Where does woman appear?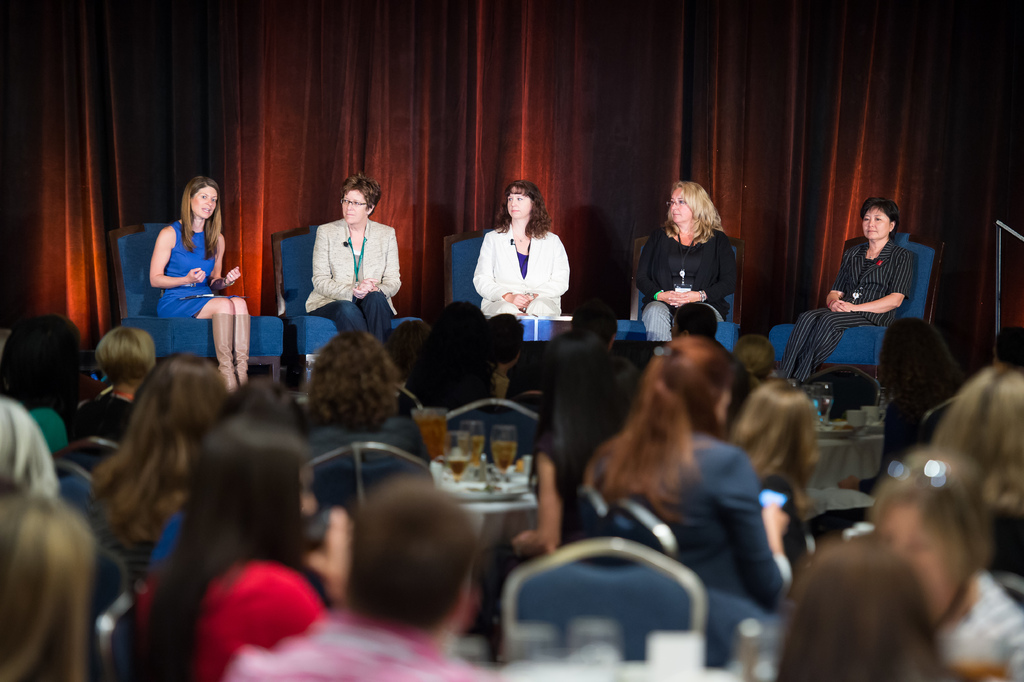
Appears at x1=582, y1=339, x2=803, y2=622.
